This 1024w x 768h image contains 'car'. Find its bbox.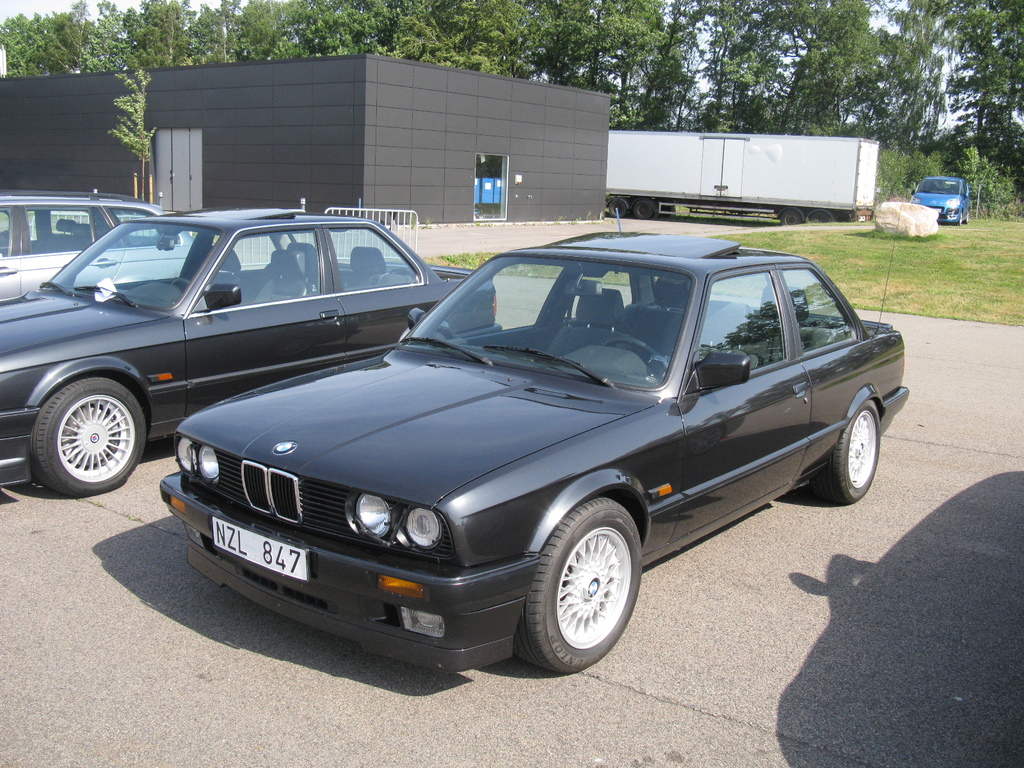
bbox(149, 231, 869, 675).
